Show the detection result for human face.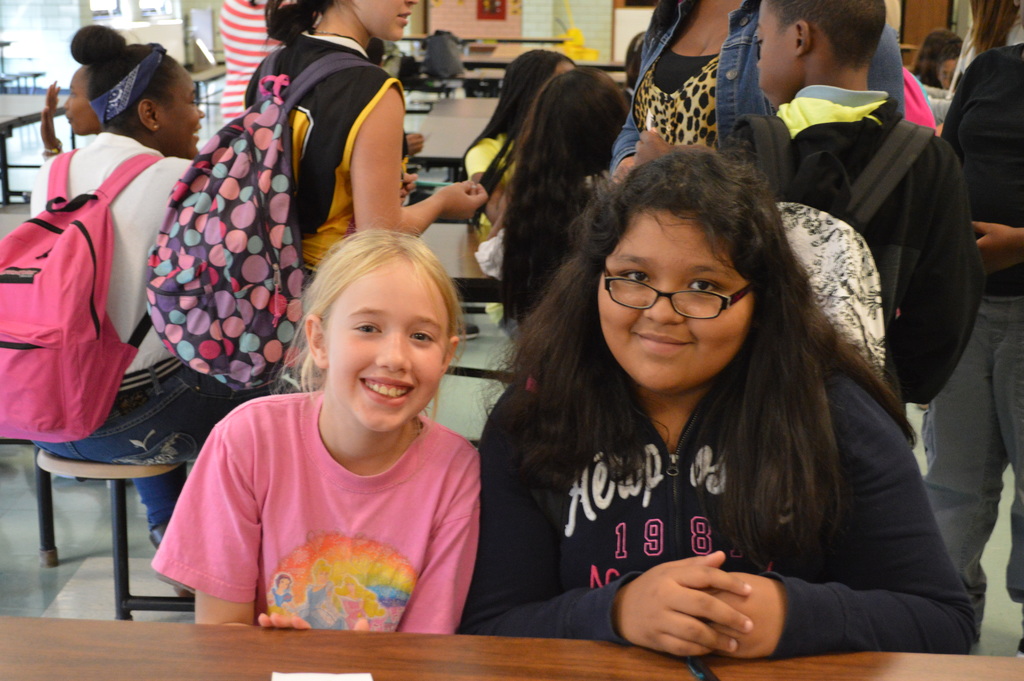
[160, 63, 207, 156].
